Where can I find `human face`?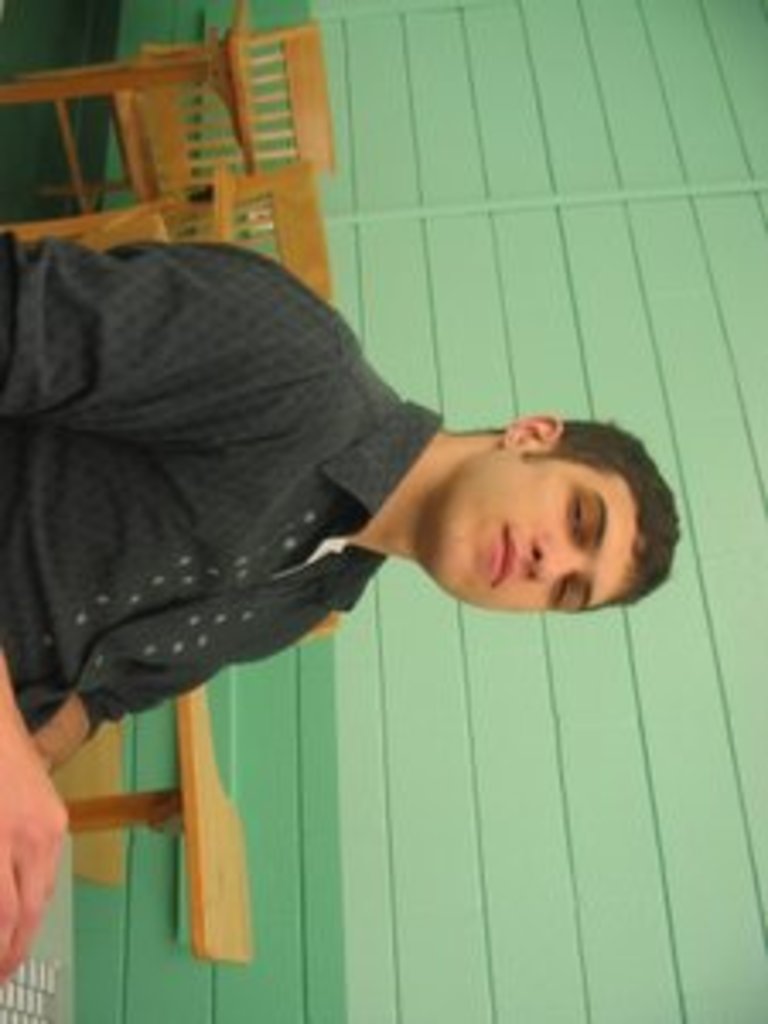
You can find it at x1=433 y1=457 x2=635 y2=611.
